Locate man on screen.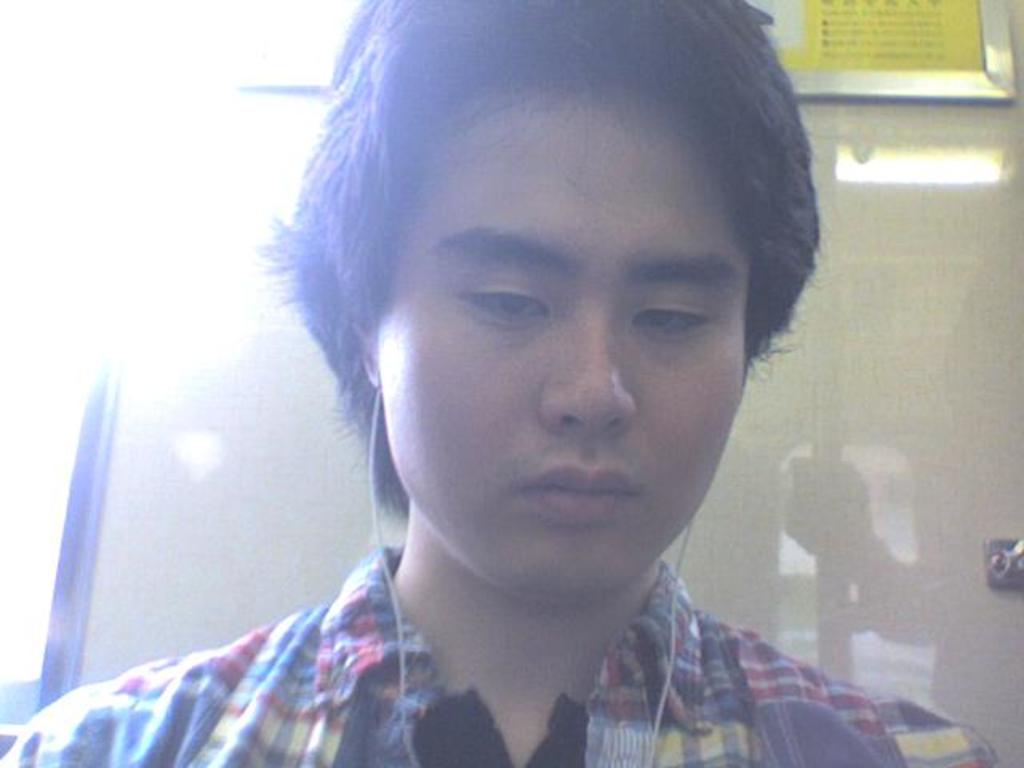
On screen at [0, 0, 1002, 766].
